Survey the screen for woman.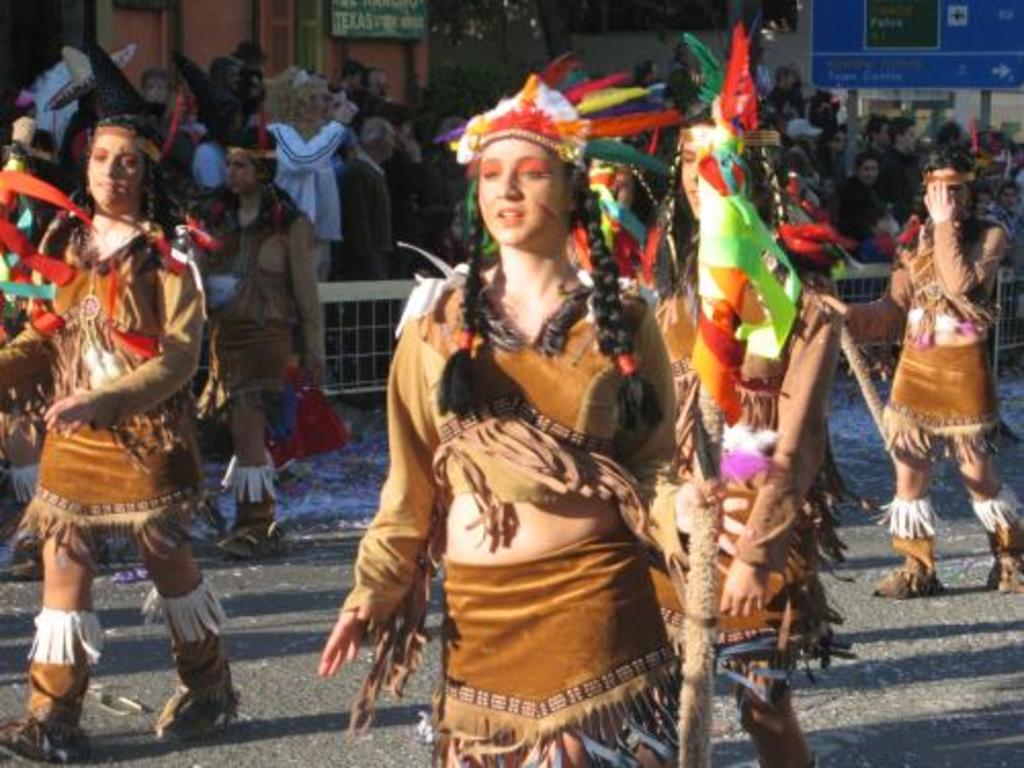
Survey found: {"x1": 831, "y1": 143, "x2": 1022, "y2": 606}.
